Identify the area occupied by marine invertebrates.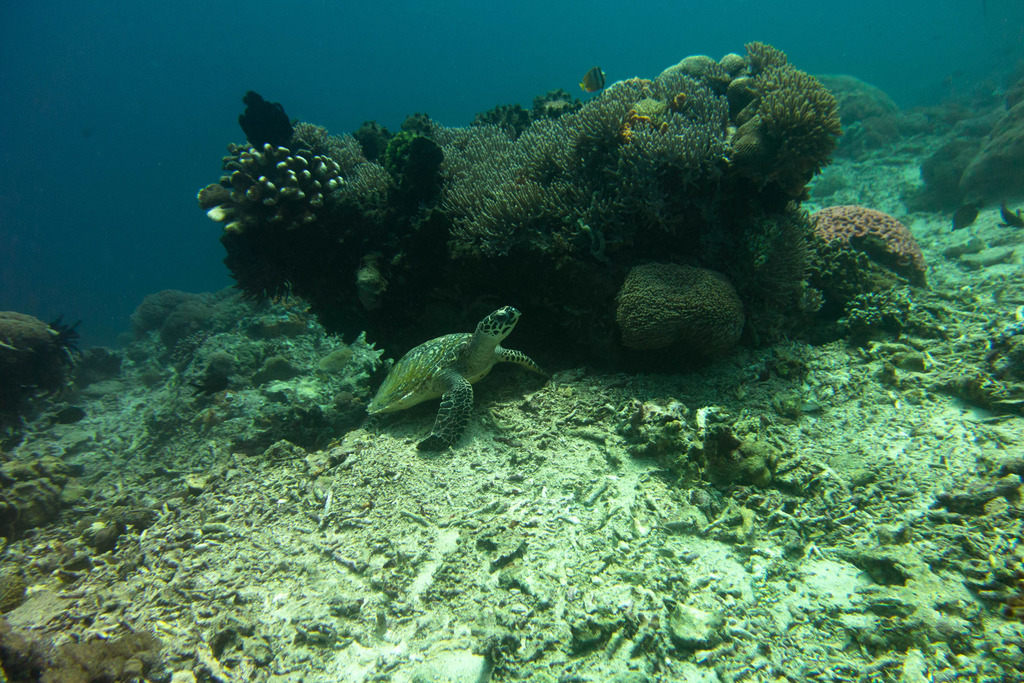
Area: bbox=(378, 115, 445, 228).
